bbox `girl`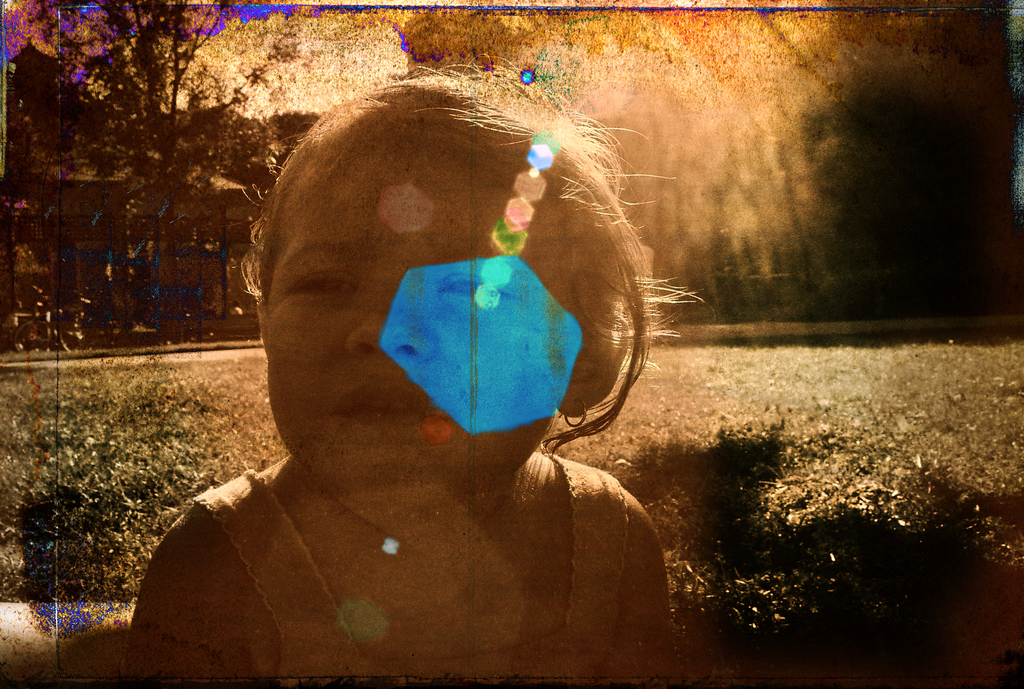
box(125, 50, 715, 688)
